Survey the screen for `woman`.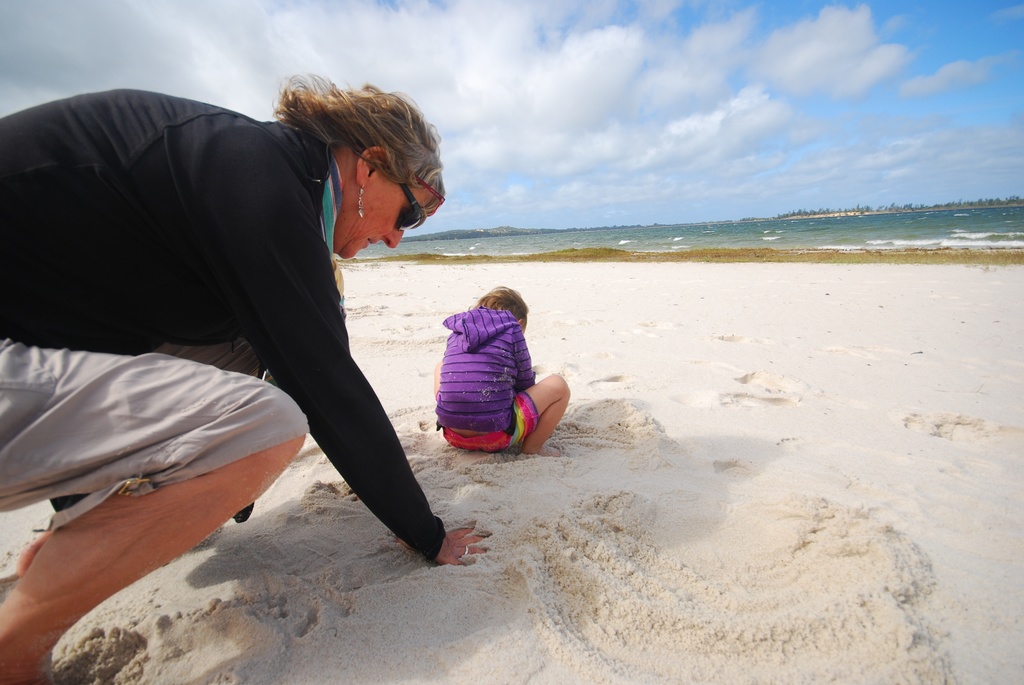
Survey found: (0, 68, 501, 684).
